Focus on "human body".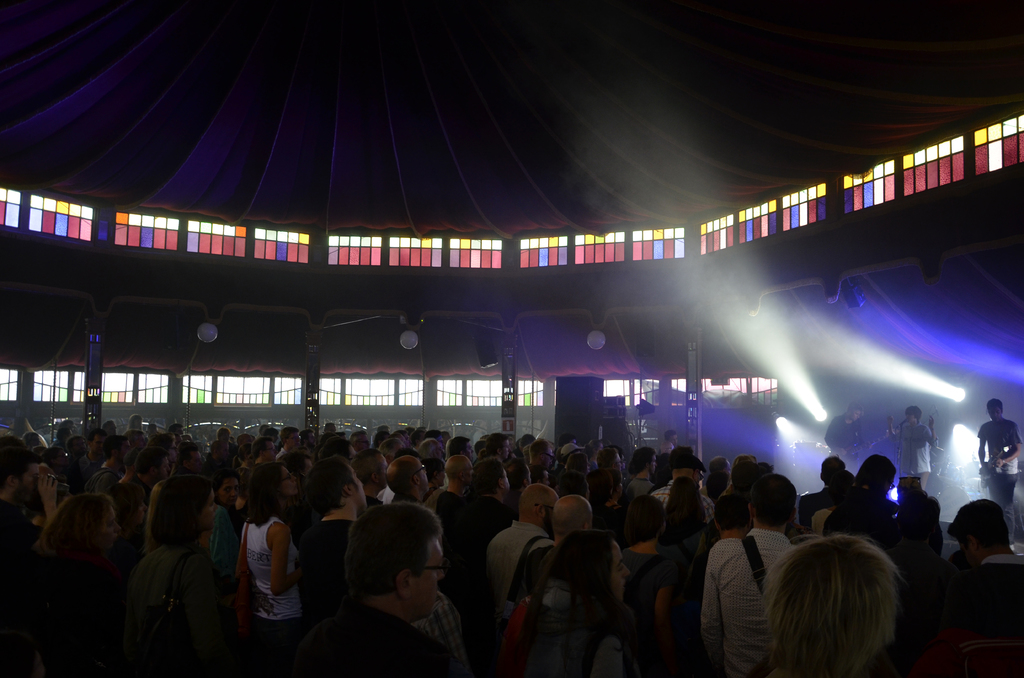
Focused at <bbox>886, 407, 936, 496</bbox>.
